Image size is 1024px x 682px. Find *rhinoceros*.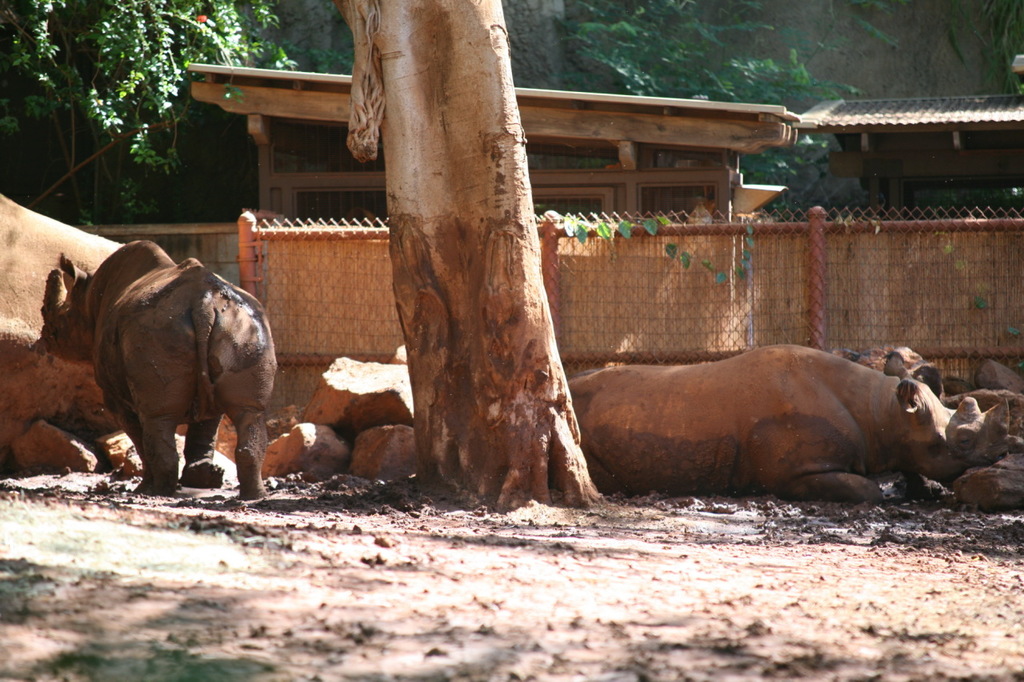
x1=563 y1=331 x2=1009 y2=509.
